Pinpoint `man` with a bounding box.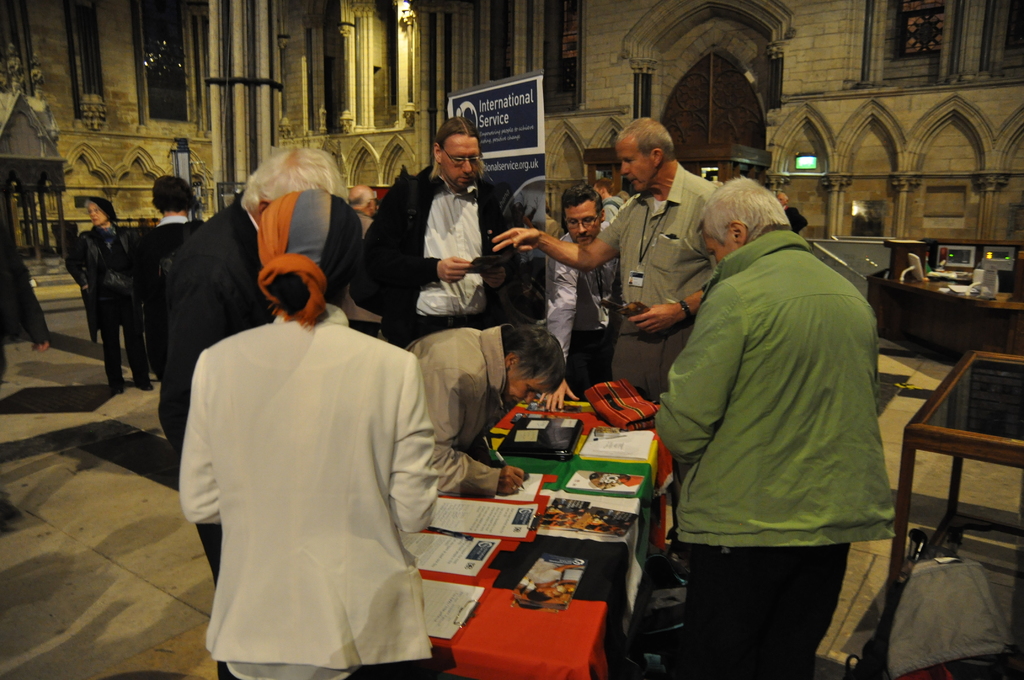
[left=776, top=193, right=808, bottom=236].
